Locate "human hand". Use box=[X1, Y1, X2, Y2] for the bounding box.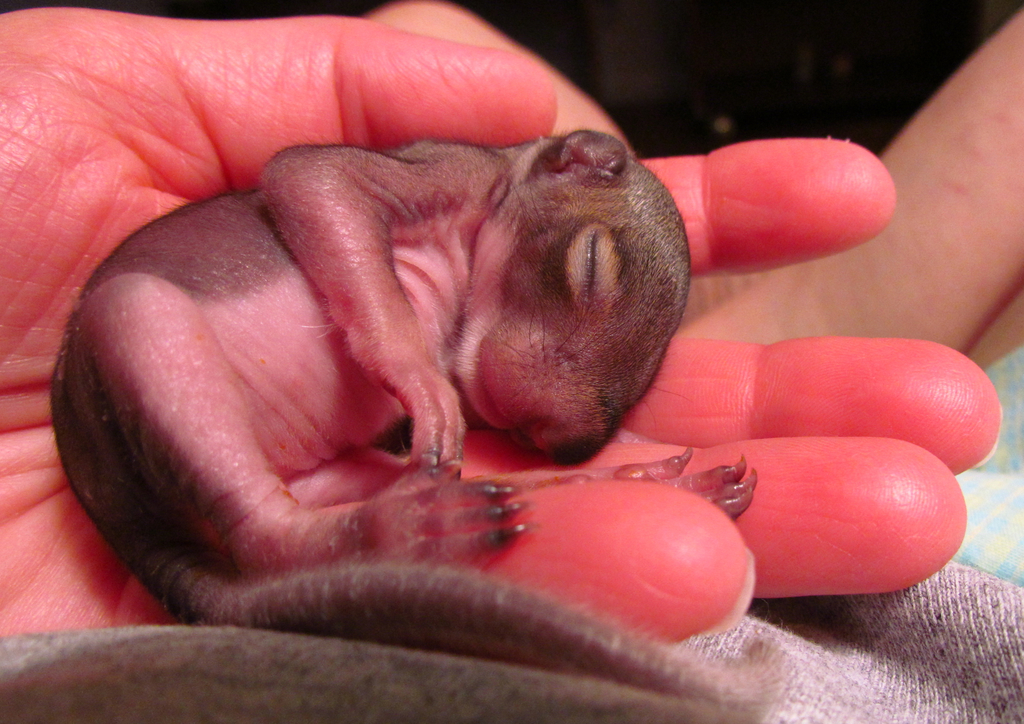
box=[12, 3, 1021, 720].
